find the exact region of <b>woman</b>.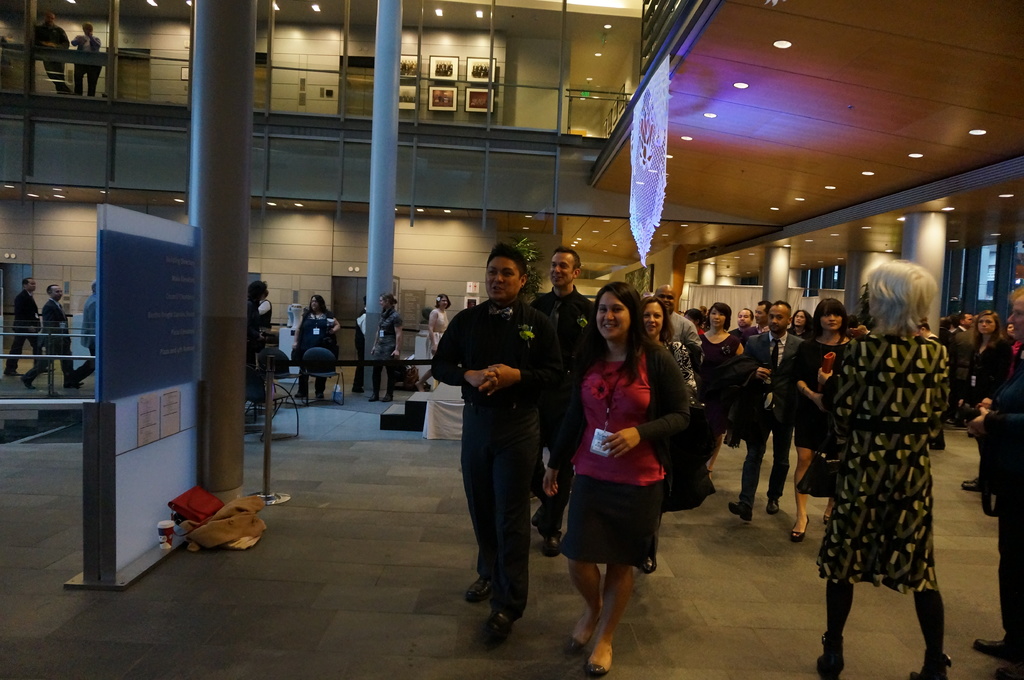
Exact region: locate(811, 257, 952, 679).
